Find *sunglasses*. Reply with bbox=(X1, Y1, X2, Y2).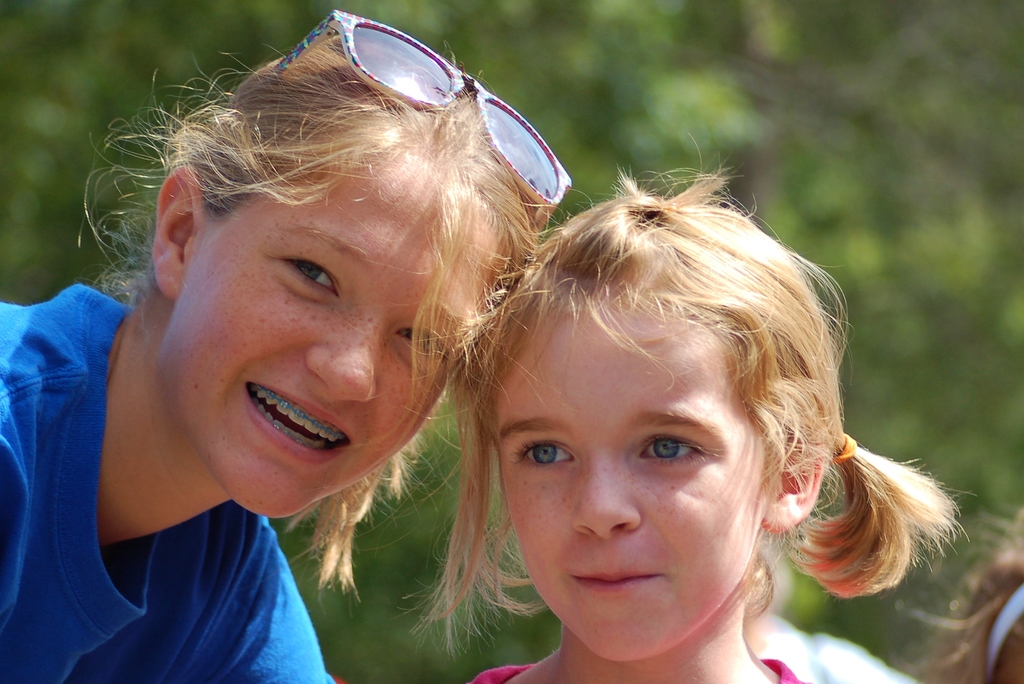
bbox=(271, 6, 579, 251).
